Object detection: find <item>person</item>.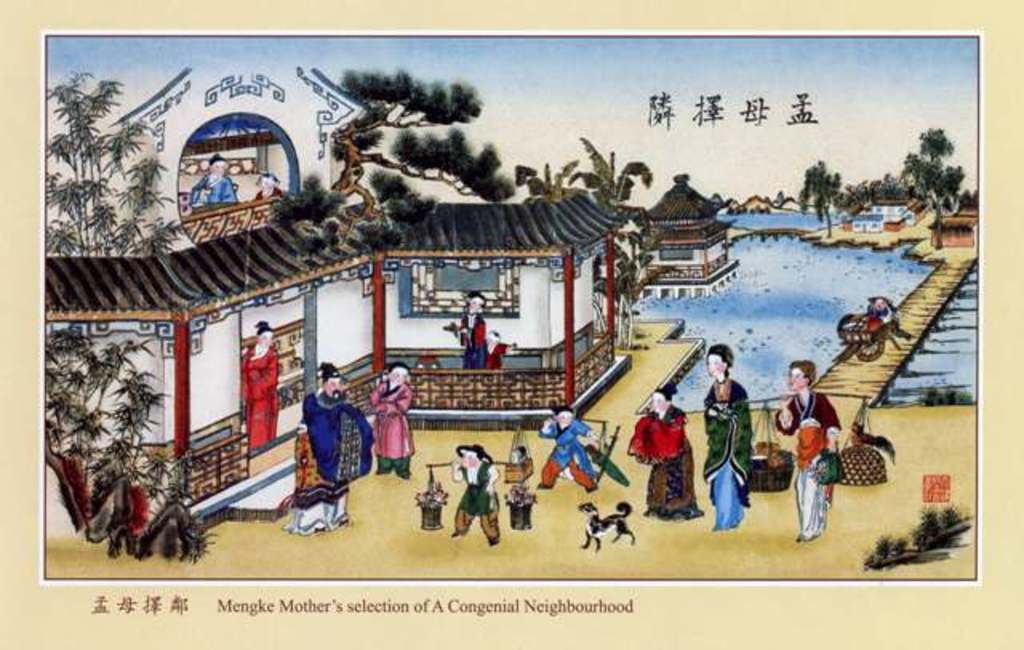
<box>365,365,406,492</box>.
